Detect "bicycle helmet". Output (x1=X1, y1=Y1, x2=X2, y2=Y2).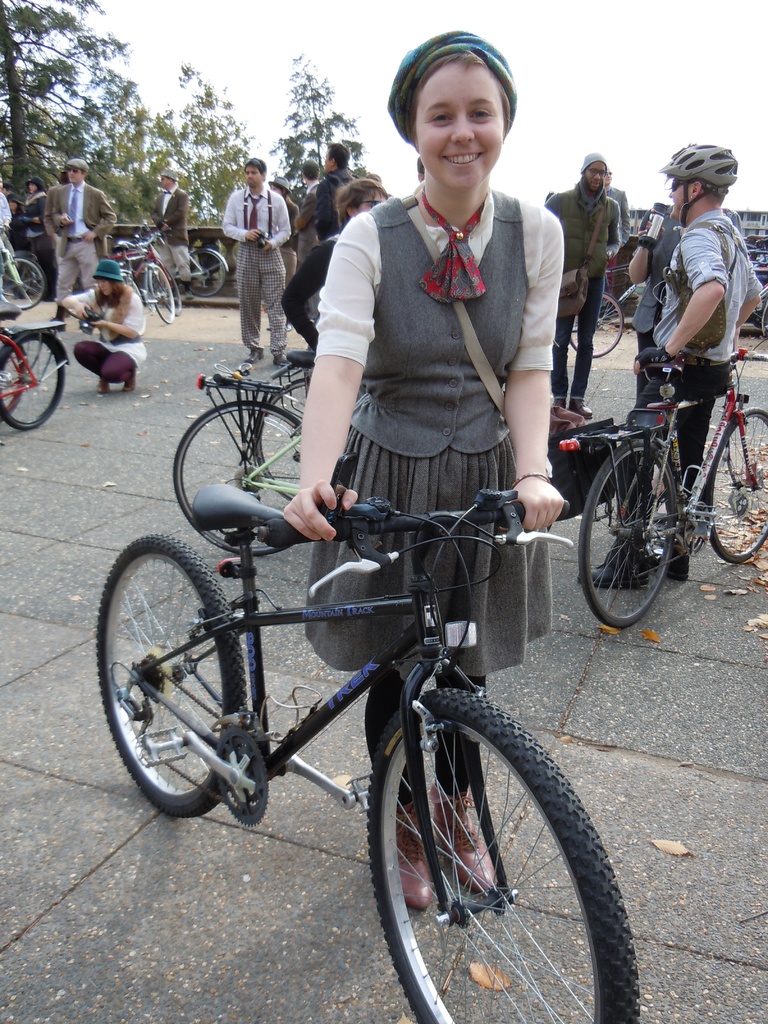
(x1=657, y1=144, x2=739, y2=227).
